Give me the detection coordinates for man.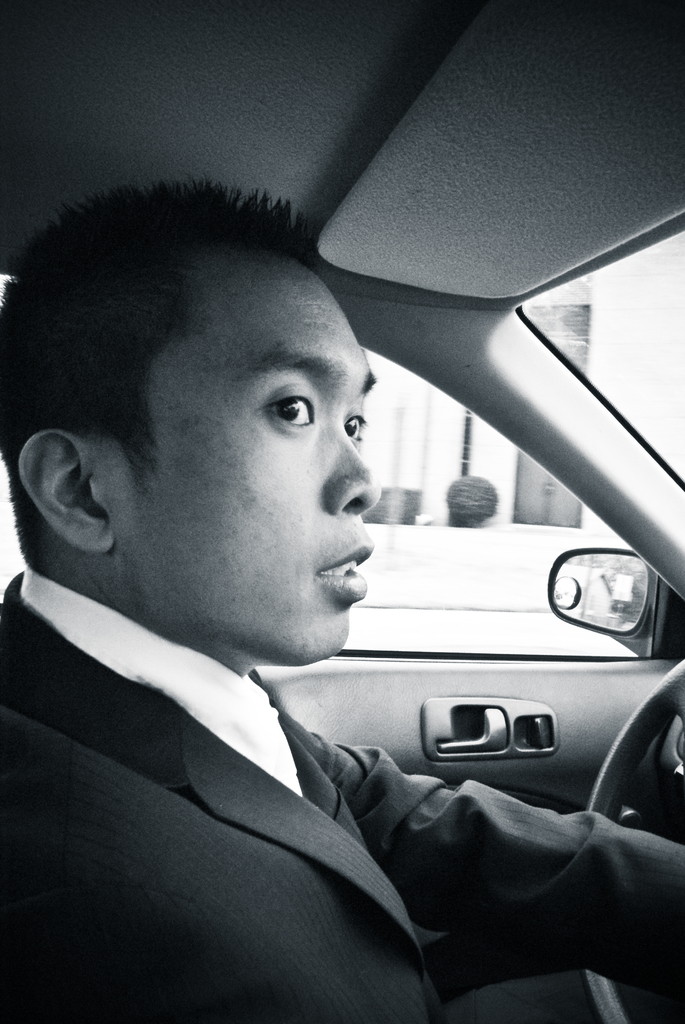
0:181:684:1023.
